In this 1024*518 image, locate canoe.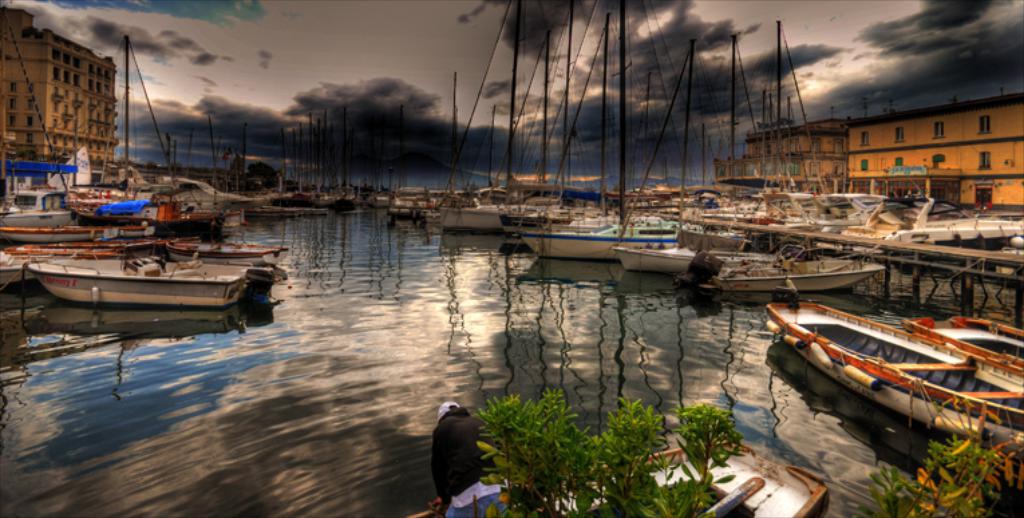
Bounding box: [788, 311, 1020, 443].
